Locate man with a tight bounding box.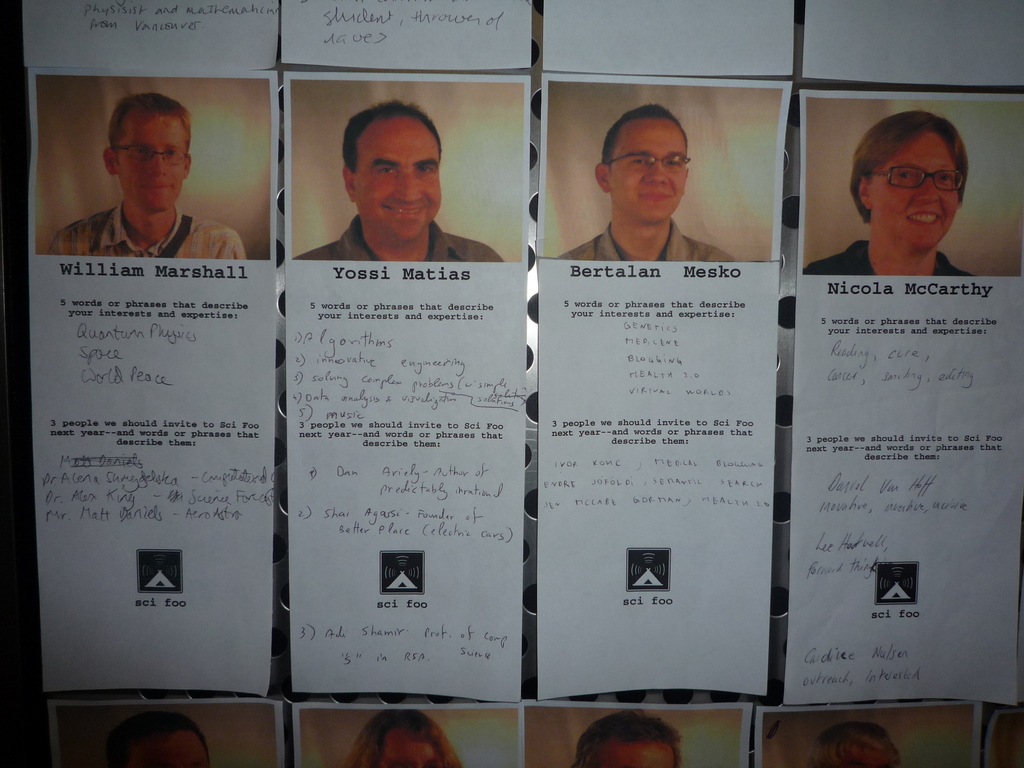
[x1=102, y1=714, x2=214, y2=767].
